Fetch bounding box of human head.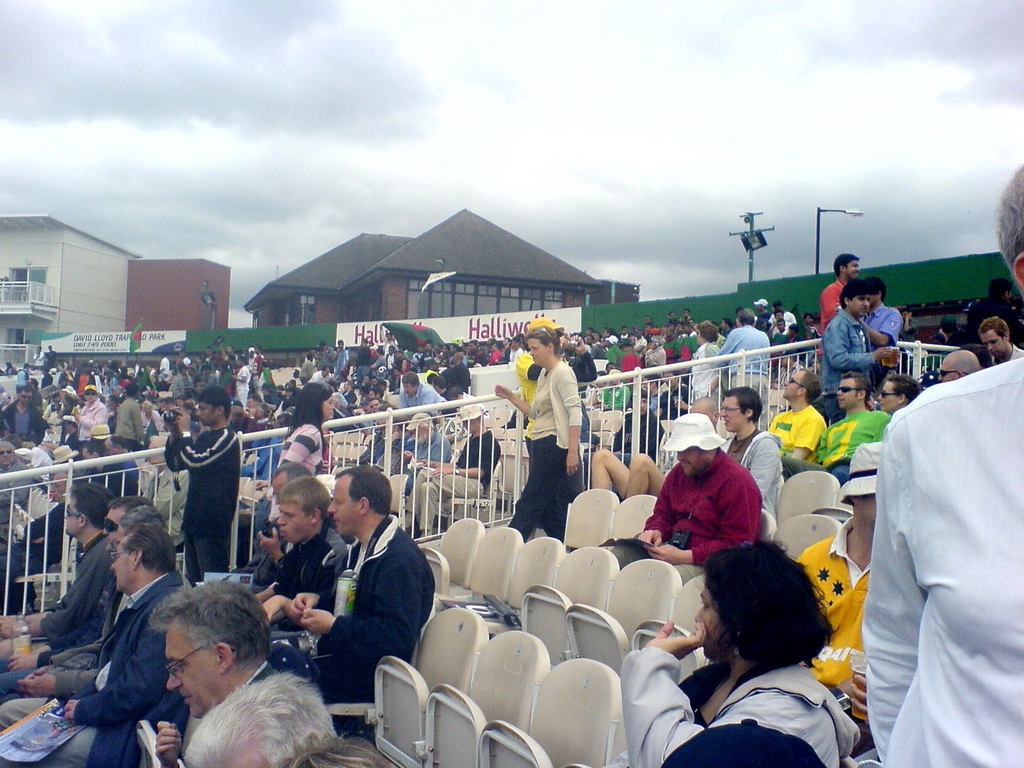
Bbox: {"left": 776, "top": 319, "right": 784, "bottom": 333}.
